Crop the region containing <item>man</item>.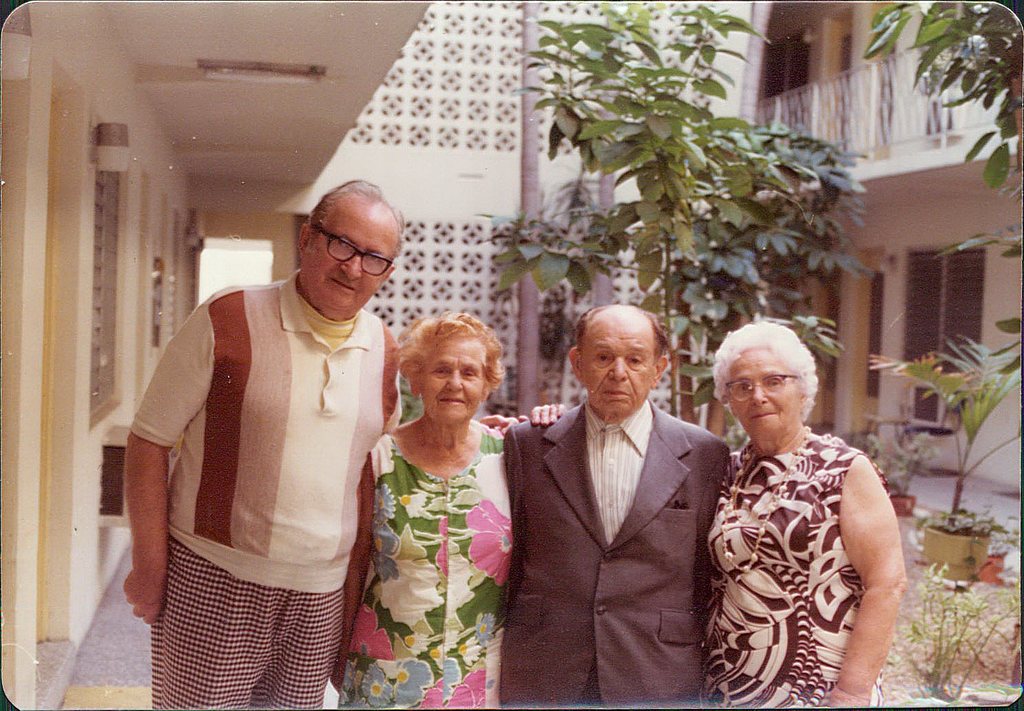
Crop region: 120 175 570 710.
